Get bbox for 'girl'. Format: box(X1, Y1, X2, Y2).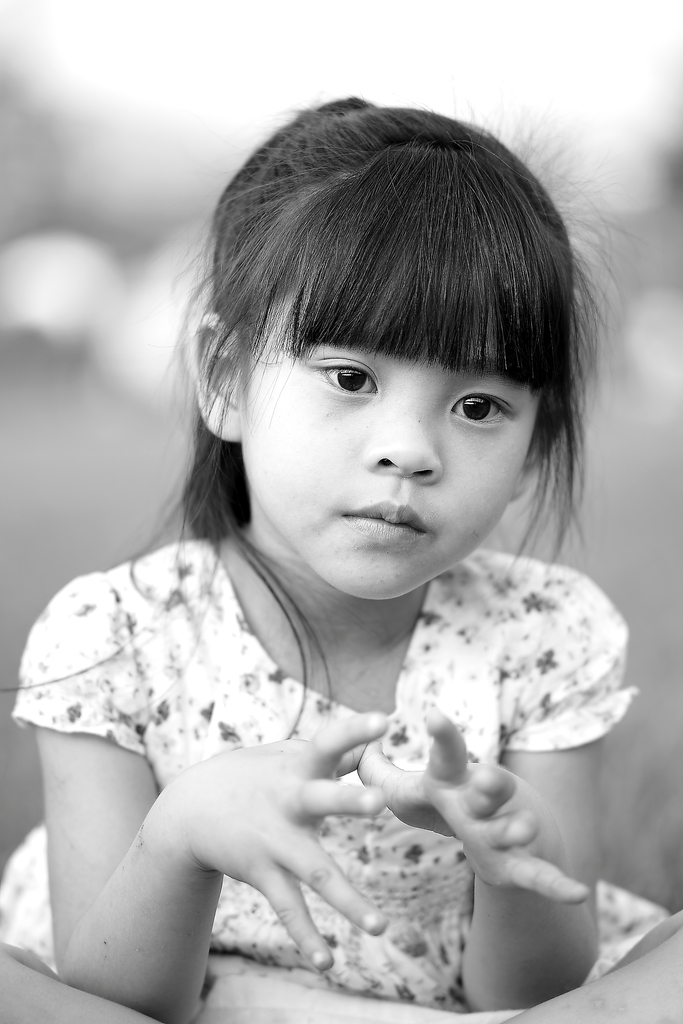
box(0, 88, 682, 1023).
